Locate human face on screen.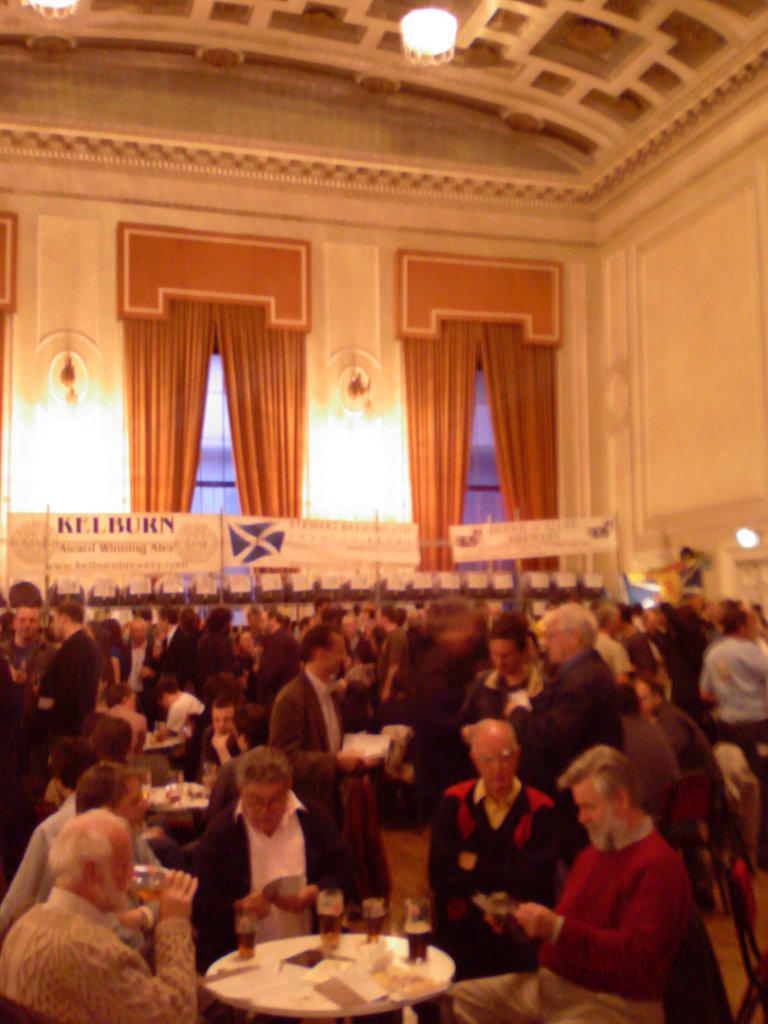
On screen at 102:828:134:901.
